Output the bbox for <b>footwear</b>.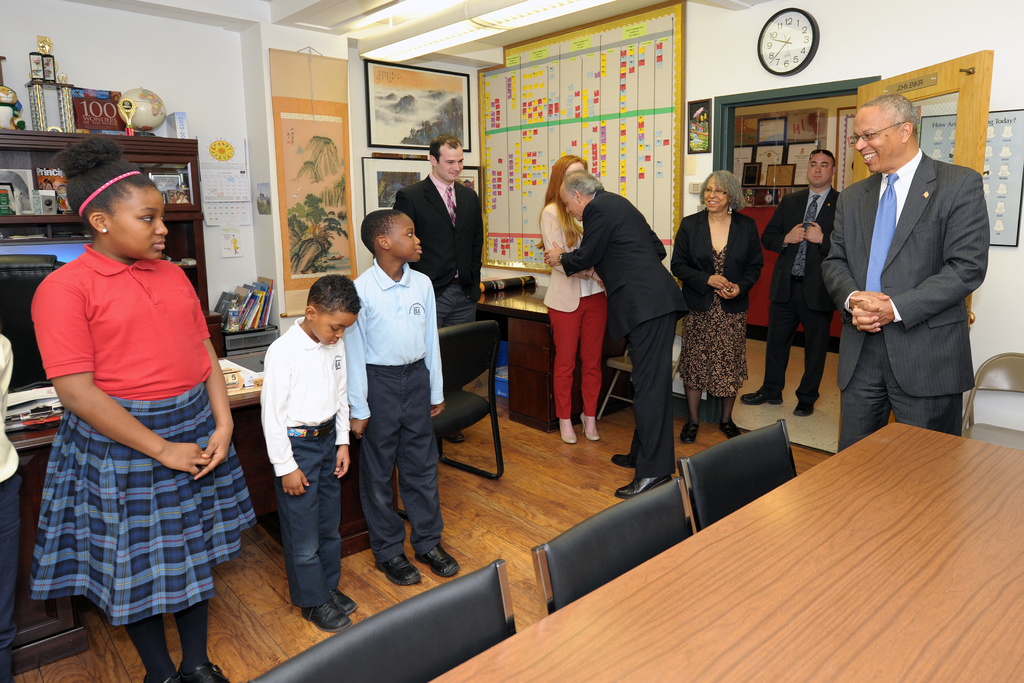
[x1=373, y1=563, x2=419, y2=588].
